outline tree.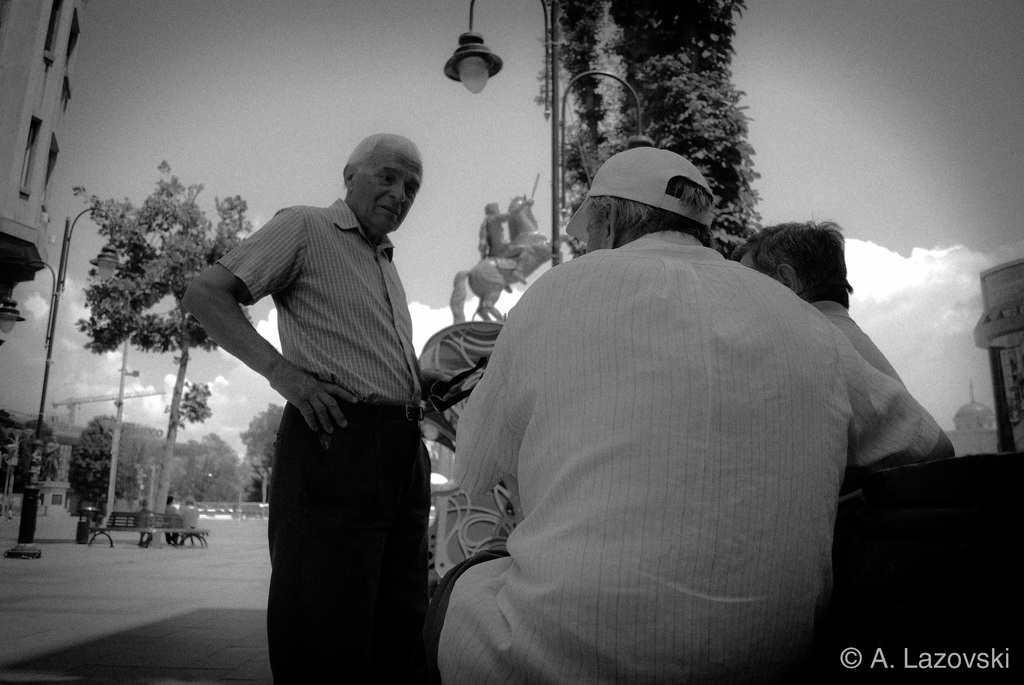
Outline: 59,410,130,533.
